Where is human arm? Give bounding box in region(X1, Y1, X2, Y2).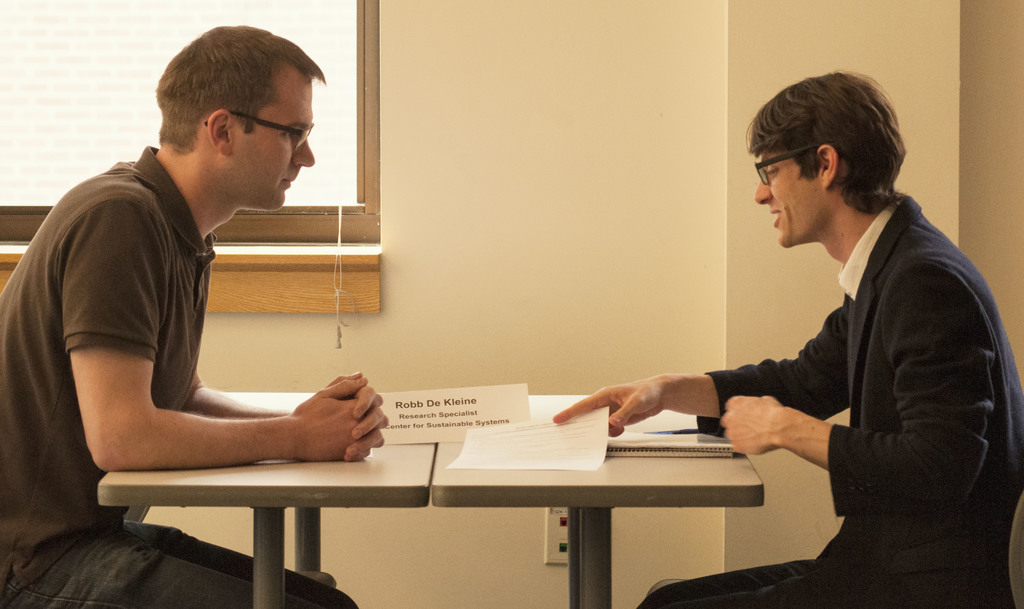
region(719, 255, 995, 521).
